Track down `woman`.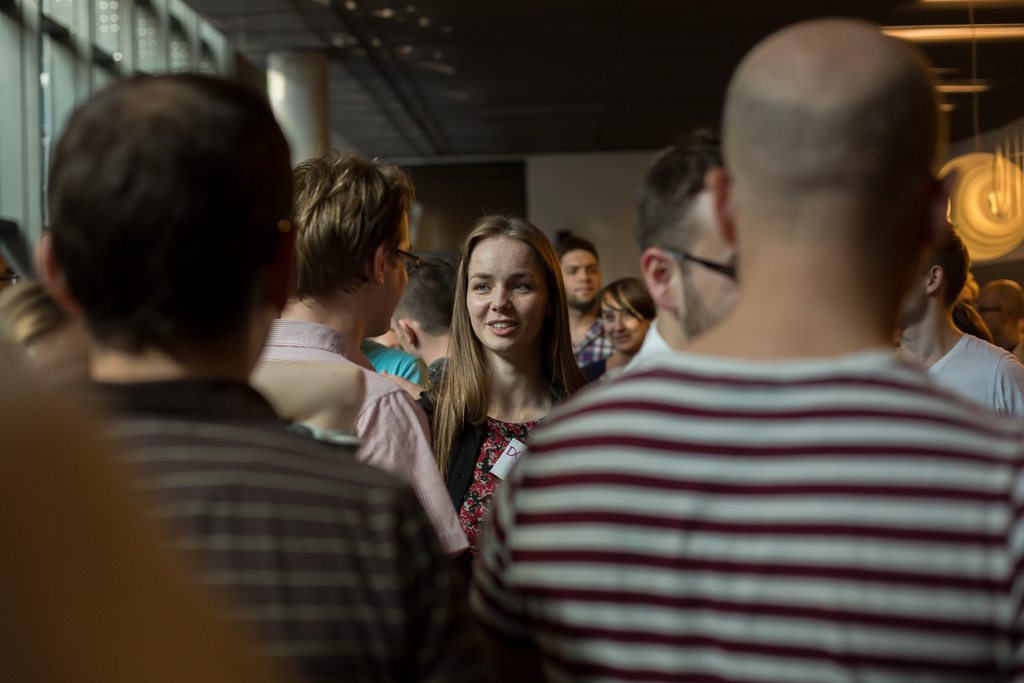
Tracked to 429:225:606:583.
